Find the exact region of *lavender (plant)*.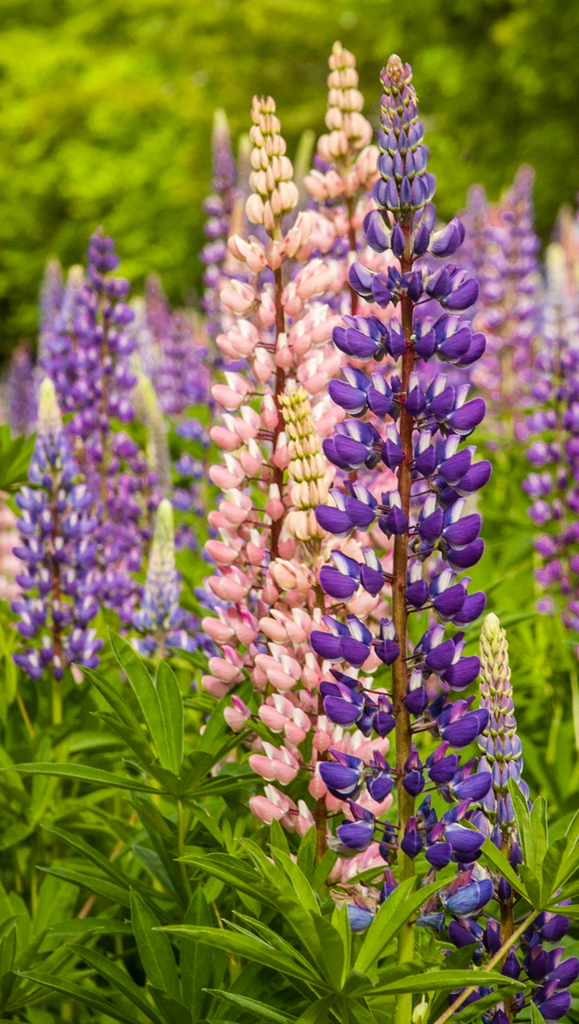
Exact region: select_region(476, 607, 527, 823).
